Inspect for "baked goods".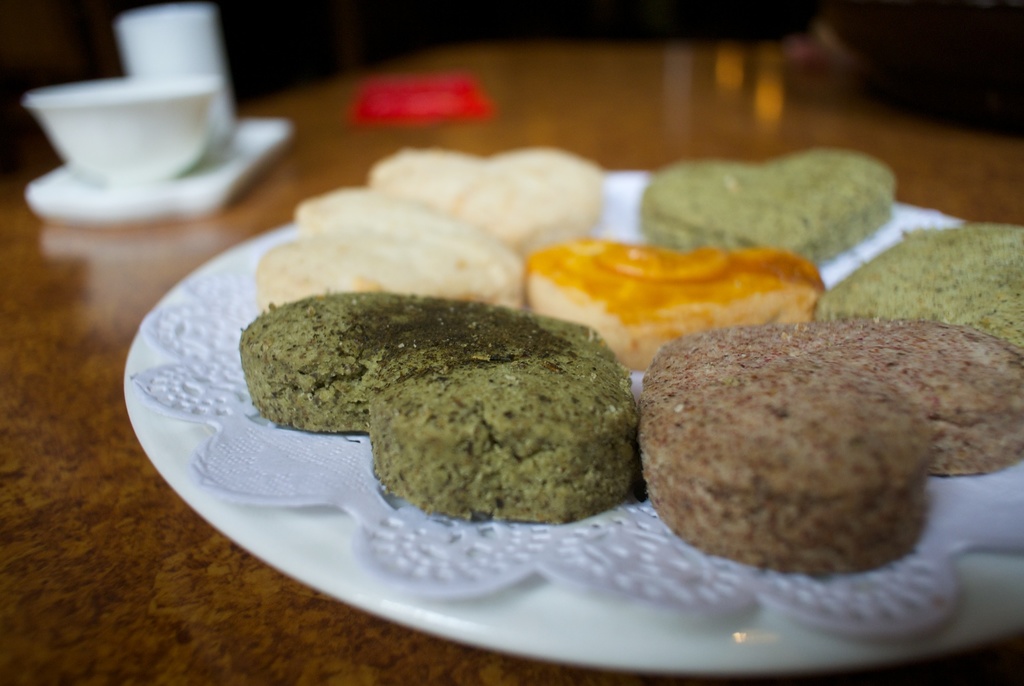
Inspection: l=815, t=222, r=1023, b=350.
